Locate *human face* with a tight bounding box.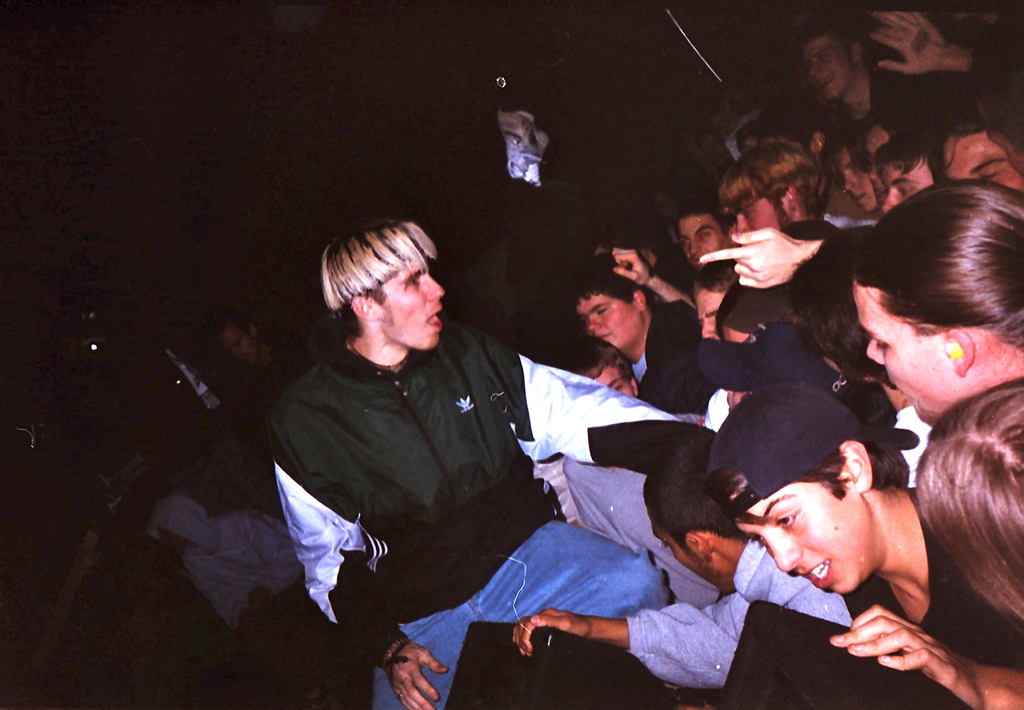
box=[940, 133, 1023, 192].
